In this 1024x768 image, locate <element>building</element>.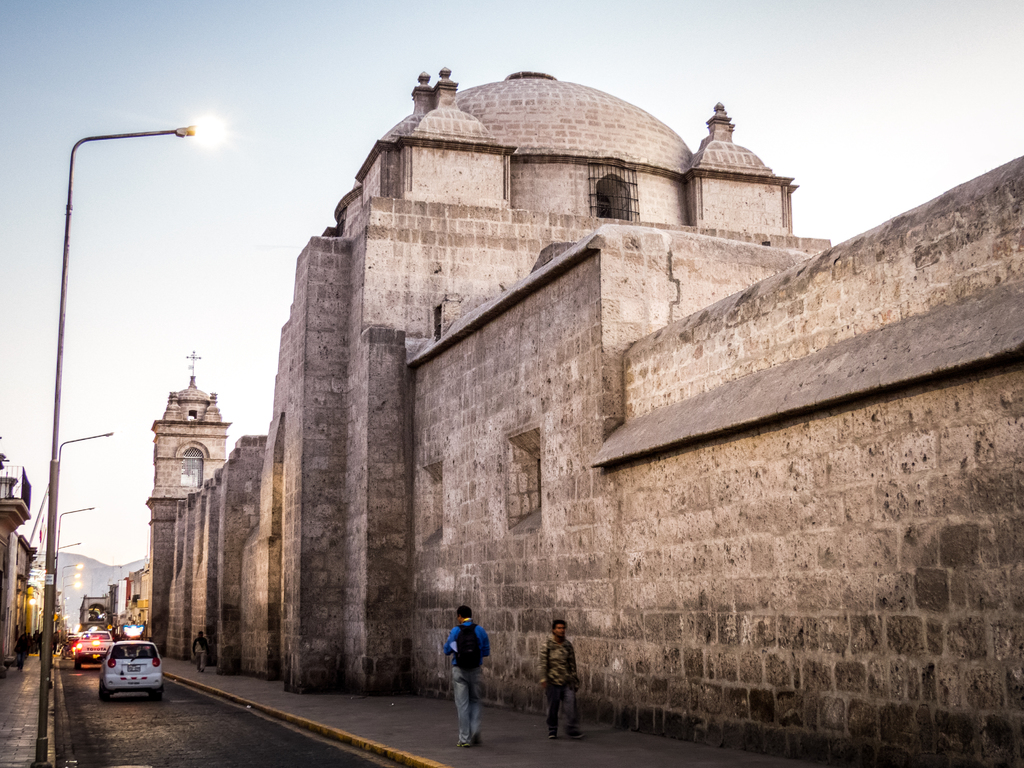
Bounding box: <region>122, 73, 1023, 767</region>.
